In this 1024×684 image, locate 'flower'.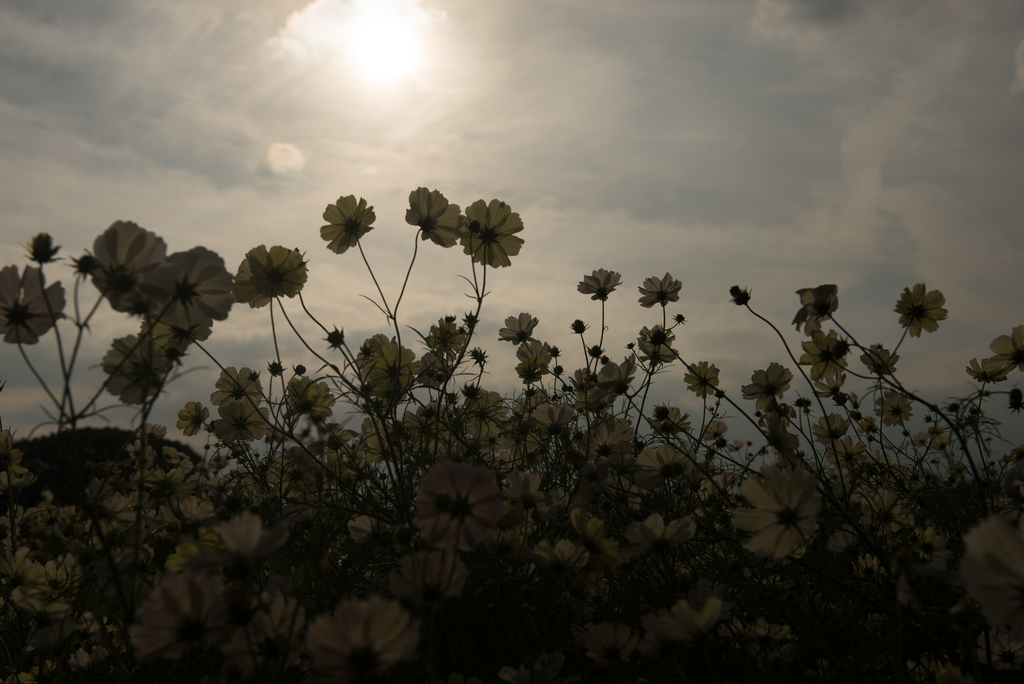
Bounding box: {"x1": 408, "y1": 191, "x2": 459, "y2": 259}.
